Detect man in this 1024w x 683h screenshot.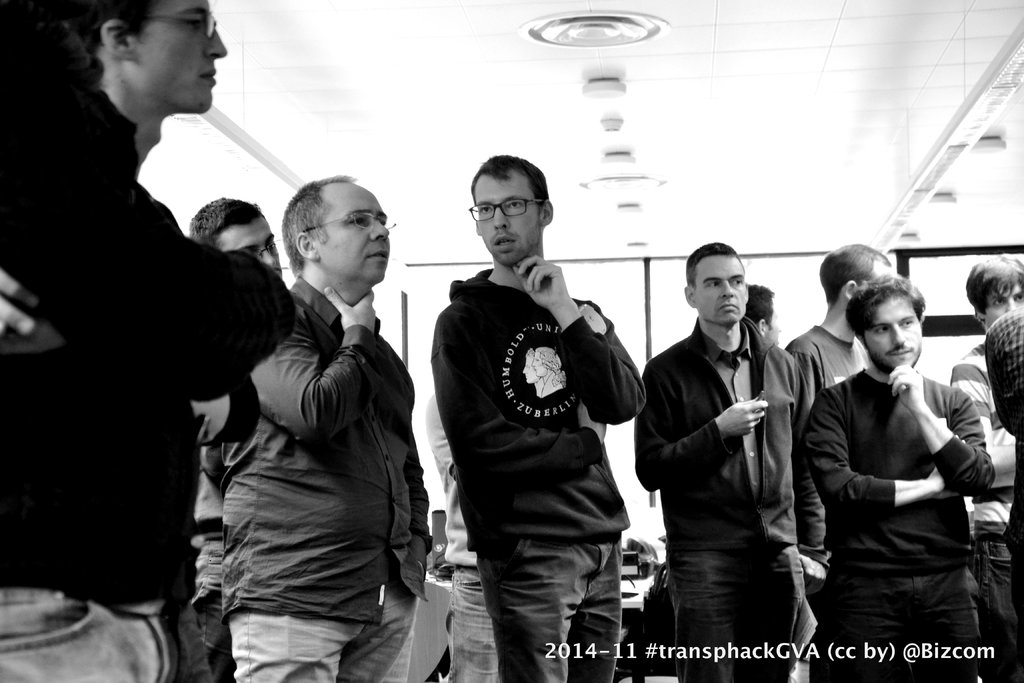
Detection: region(788, 243, 899, 682).
